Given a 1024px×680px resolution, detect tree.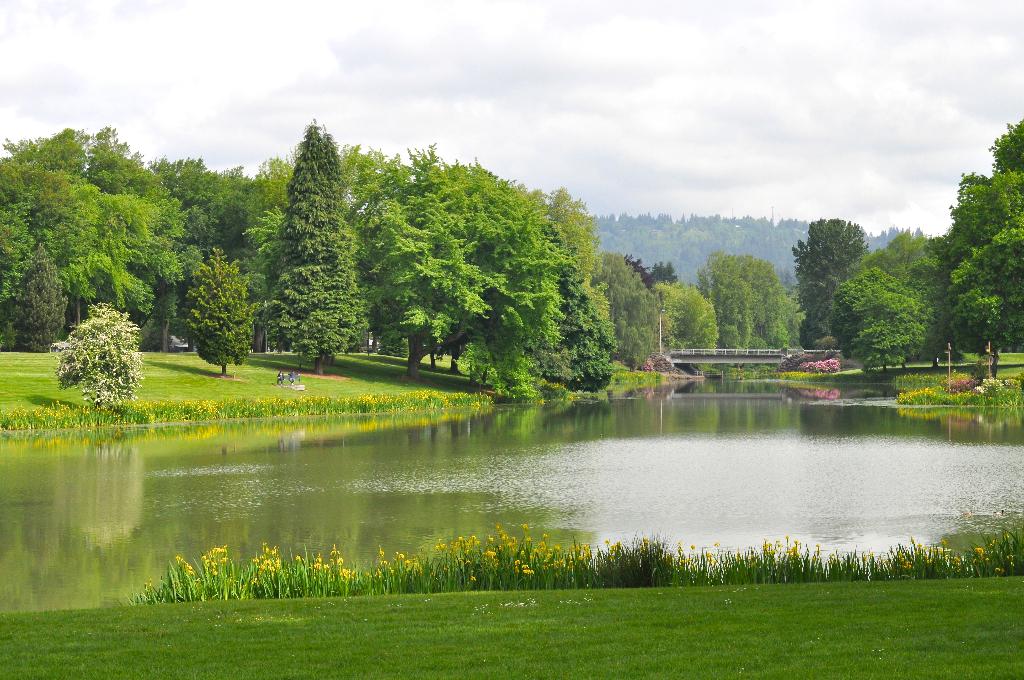
[left=696, top=245, right=792, bottom=352].
